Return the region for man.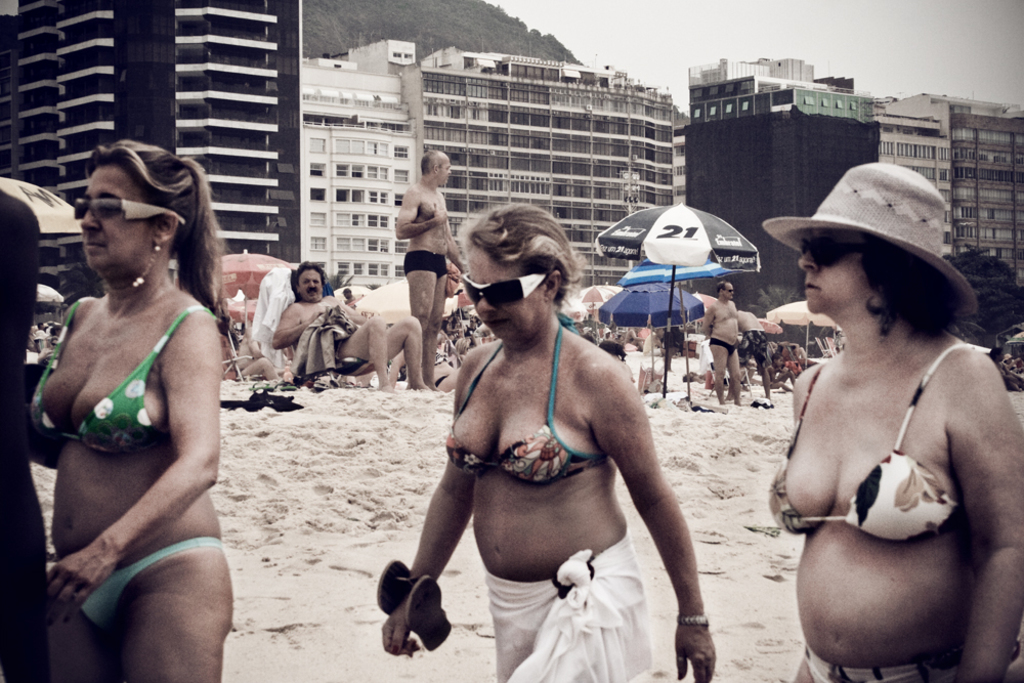
bbox(396, 145, 468, 391).
